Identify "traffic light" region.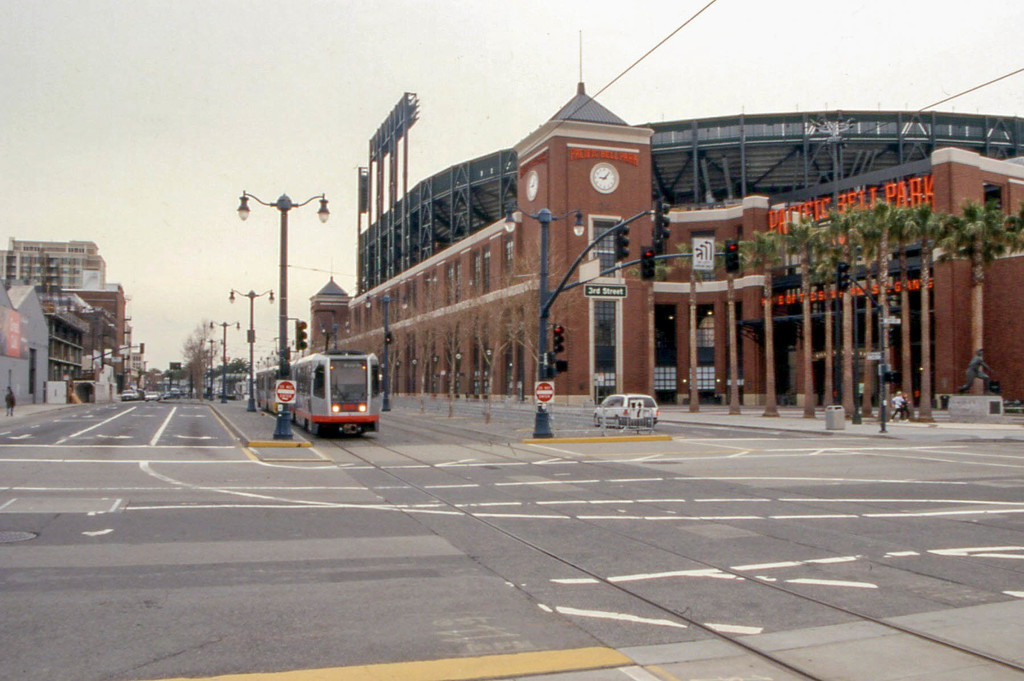
Region: pyautogui.locateOnScreen(280, 359, 289, 377).
